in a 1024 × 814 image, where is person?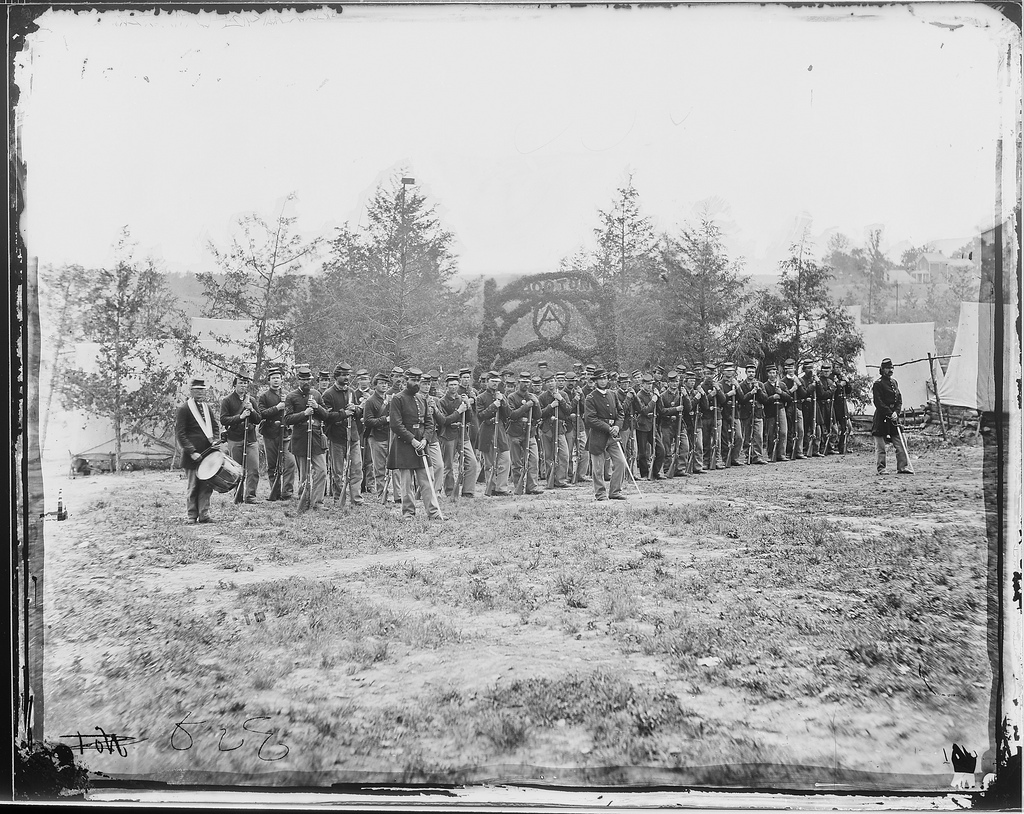
221,375,259,507.
